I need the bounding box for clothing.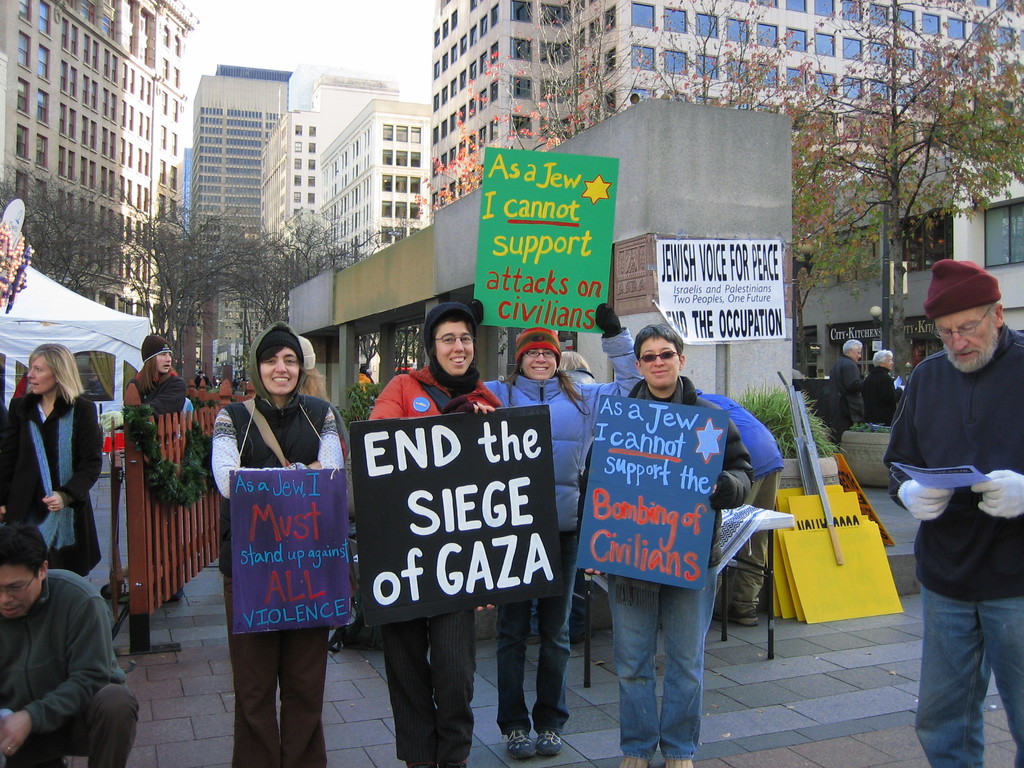
Here it is: <region>578, 373, 797, 767</region>.
